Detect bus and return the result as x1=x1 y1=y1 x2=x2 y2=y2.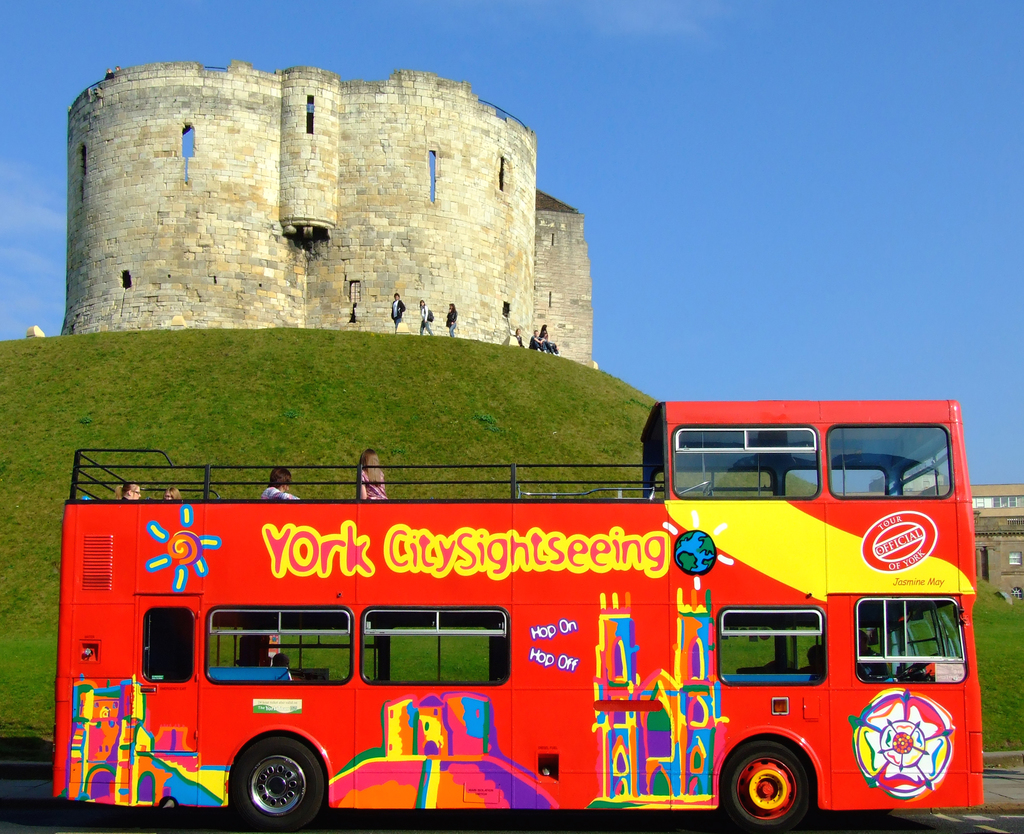
x1=53 y1=395 x2=983 y2=833.
